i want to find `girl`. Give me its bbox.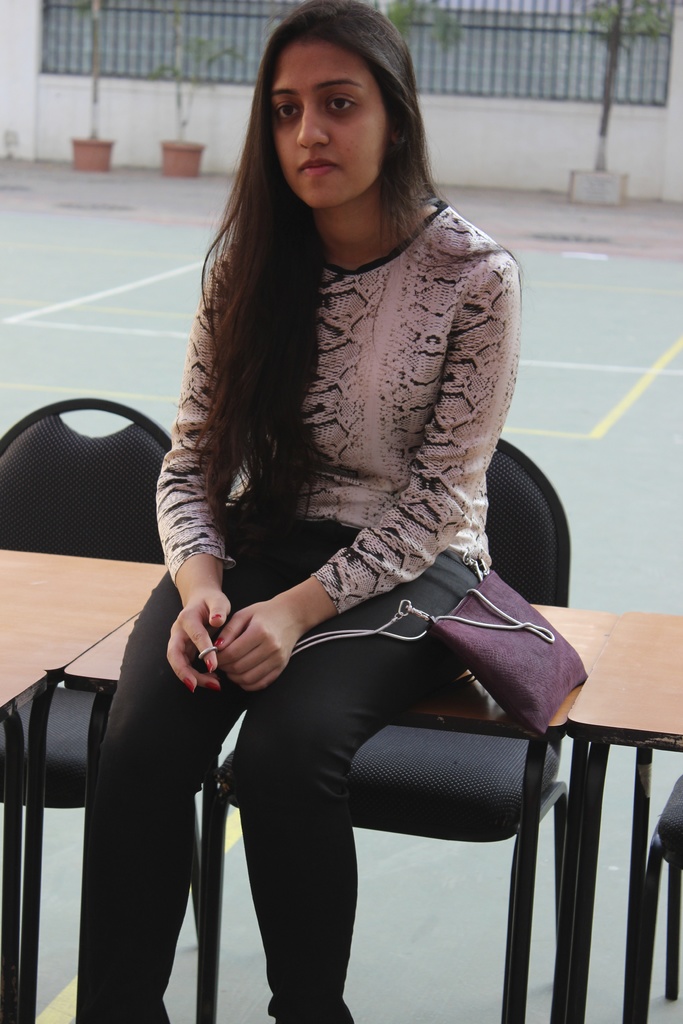
(x1=76, y1=1, x2=589, y2=1022).
